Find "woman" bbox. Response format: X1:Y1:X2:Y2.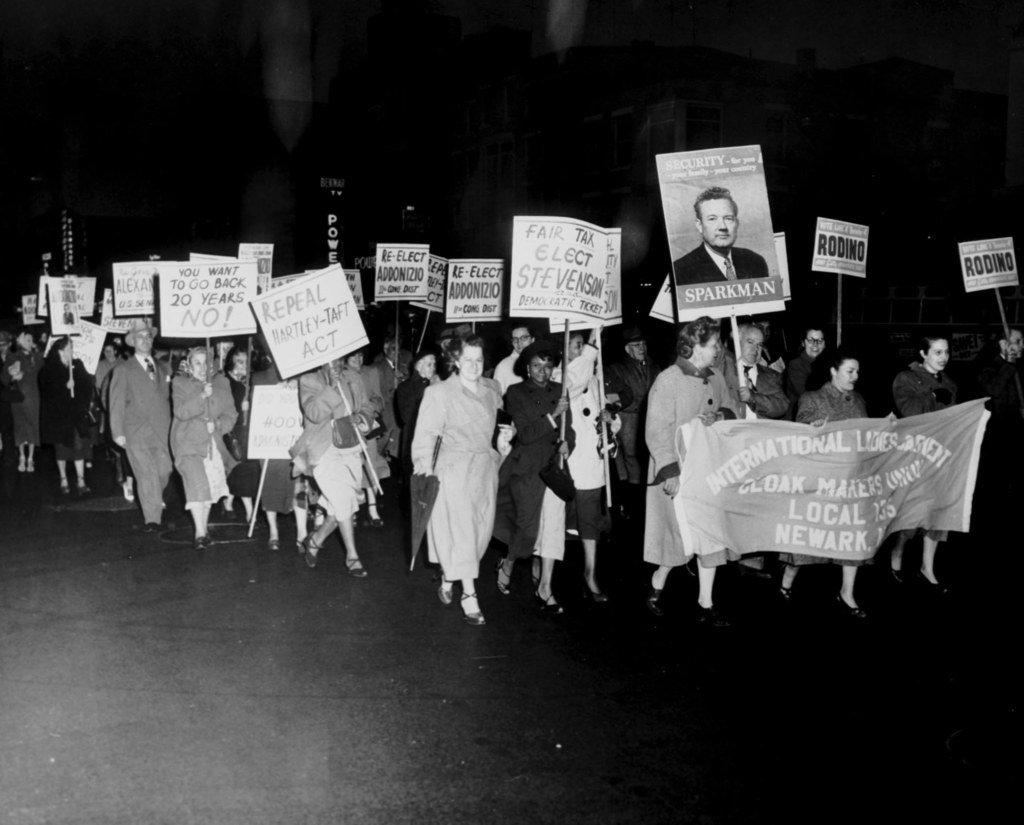
644:312:741:627.
